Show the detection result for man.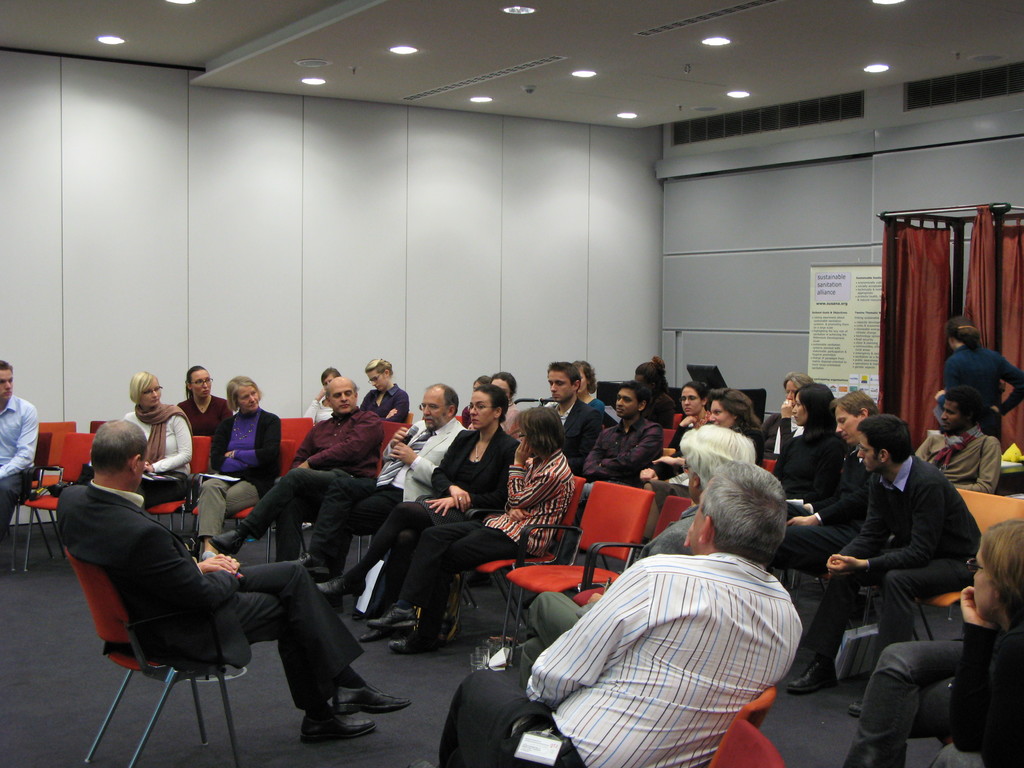
(919, 394, 997, 493).
